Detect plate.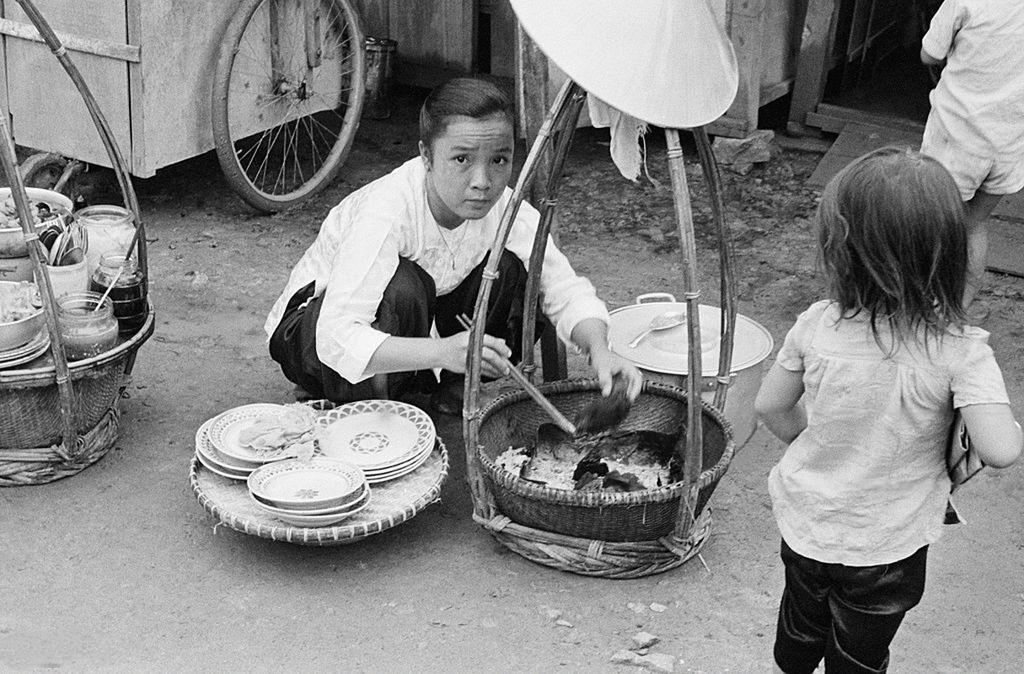
Detected at region(206, 400, 311, 460).
